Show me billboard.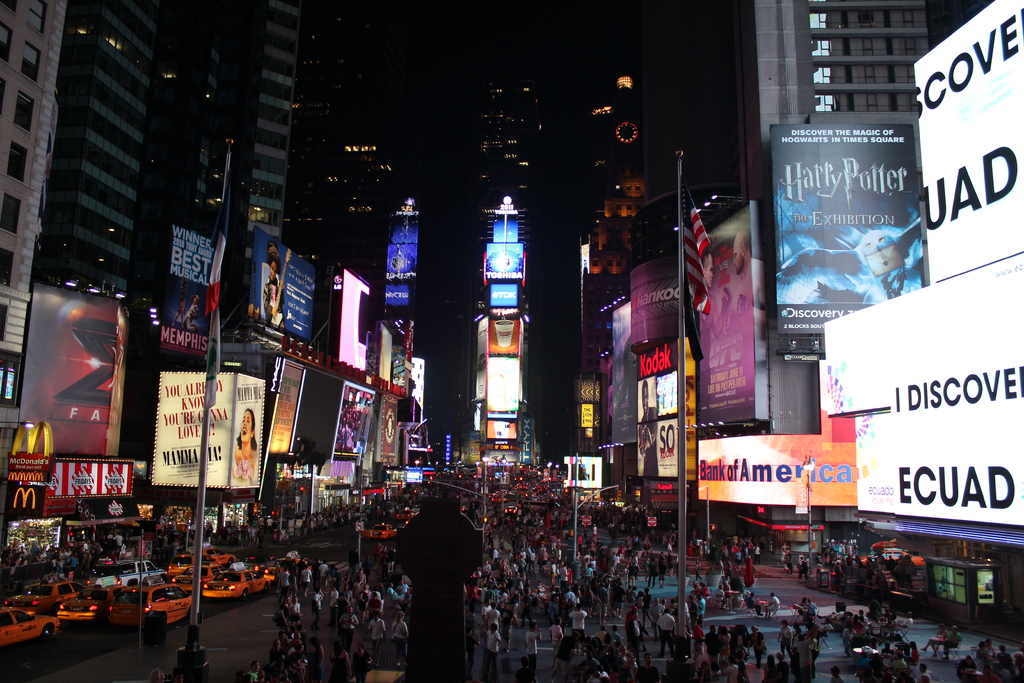
billboard is here: (left=163, top=225, right=216, bottom=295).
